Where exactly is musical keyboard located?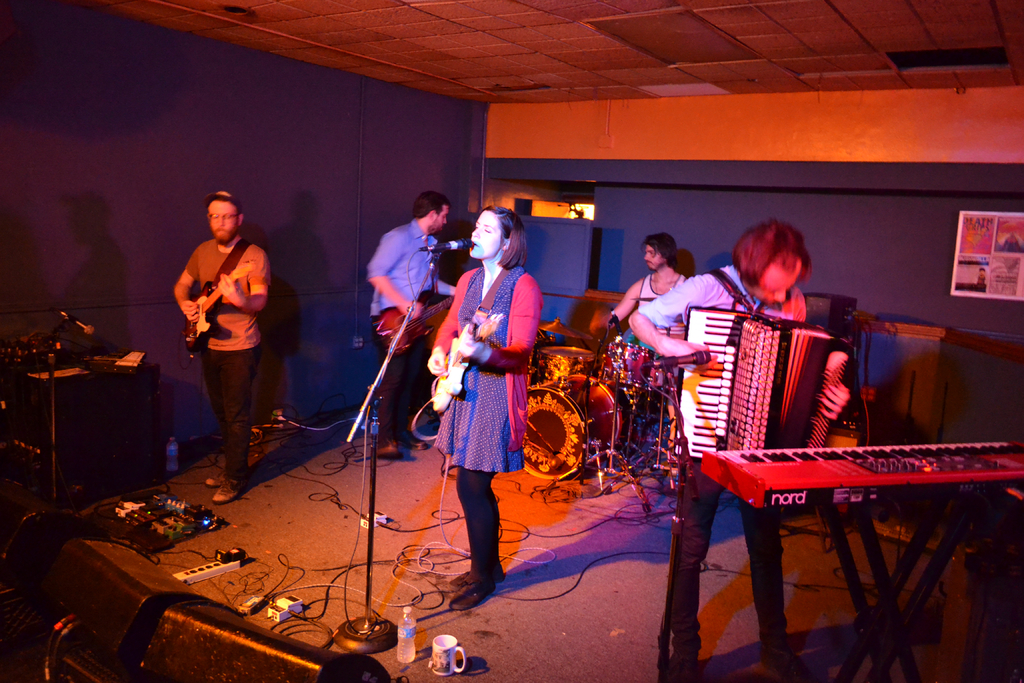
Its bounding box is 678/309/737/466.
